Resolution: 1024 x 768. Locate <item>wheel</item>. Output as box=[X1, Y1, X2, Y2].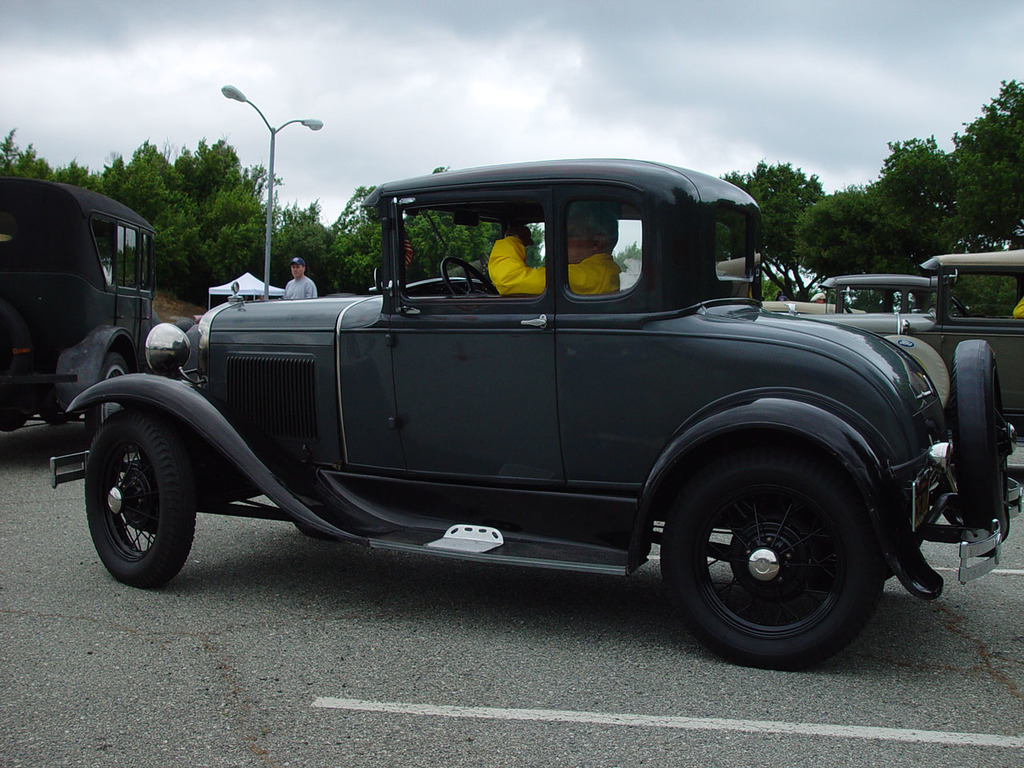
box=[440, 257, 494, 296].
